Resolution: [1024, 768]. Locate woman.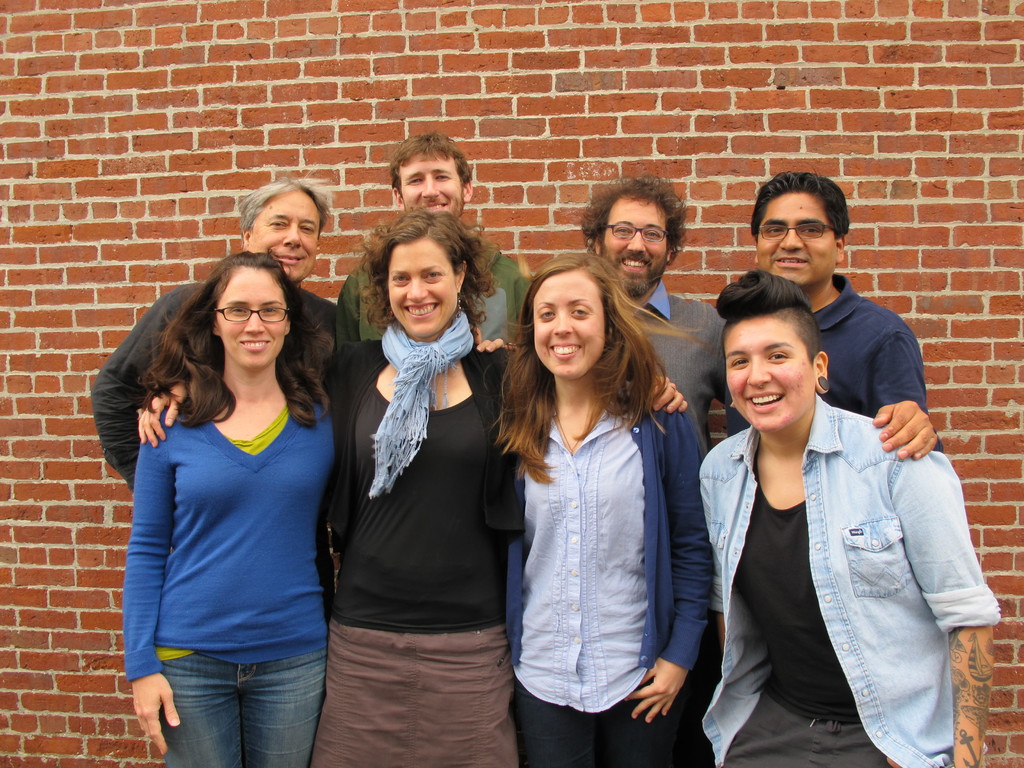
(left=698, top=270, right=999, bottom=767).
